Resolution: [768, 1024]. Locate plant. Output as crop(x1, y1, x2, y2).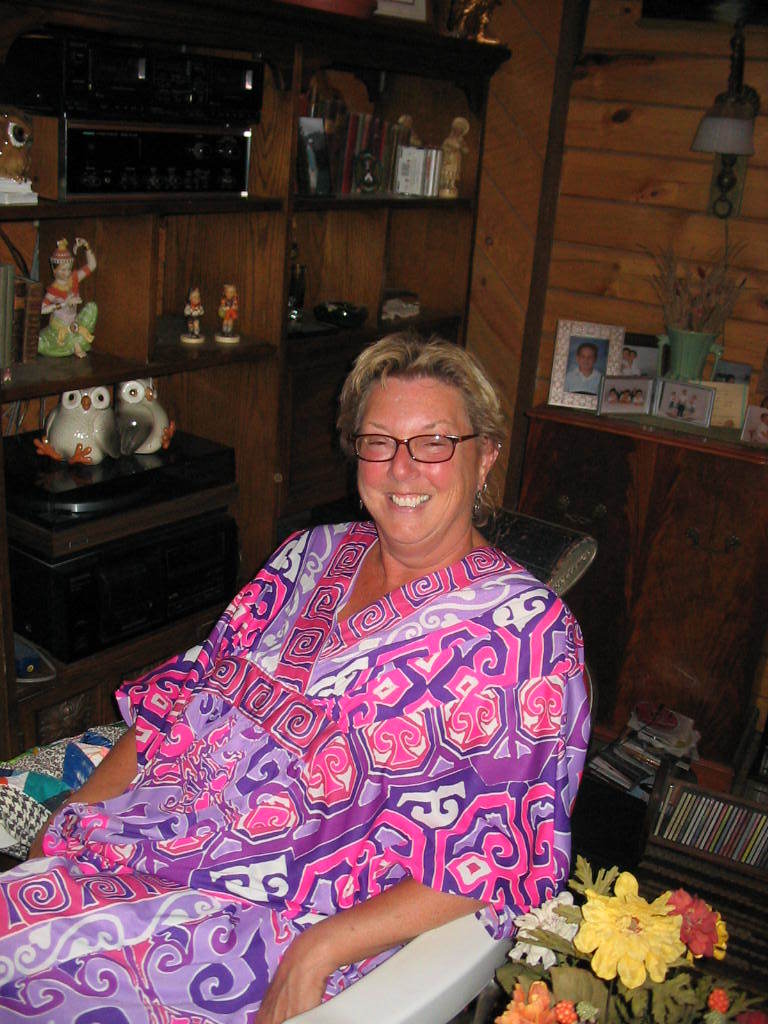
crop(479, 856, 767, 1023).
